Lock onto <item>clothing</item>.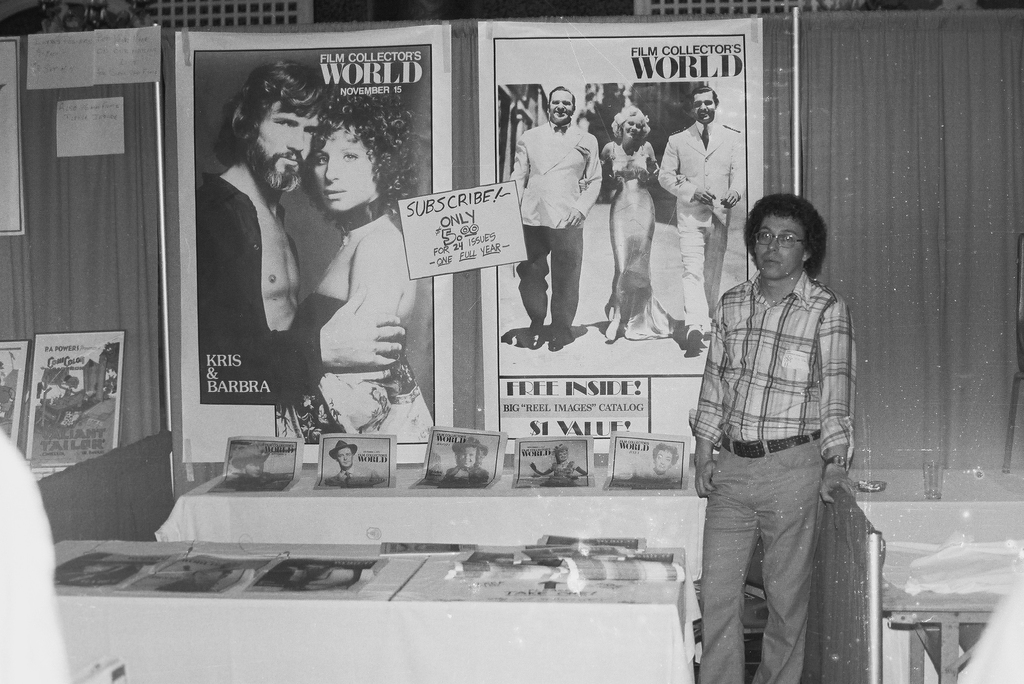
Locked: [324,465,383,486].
